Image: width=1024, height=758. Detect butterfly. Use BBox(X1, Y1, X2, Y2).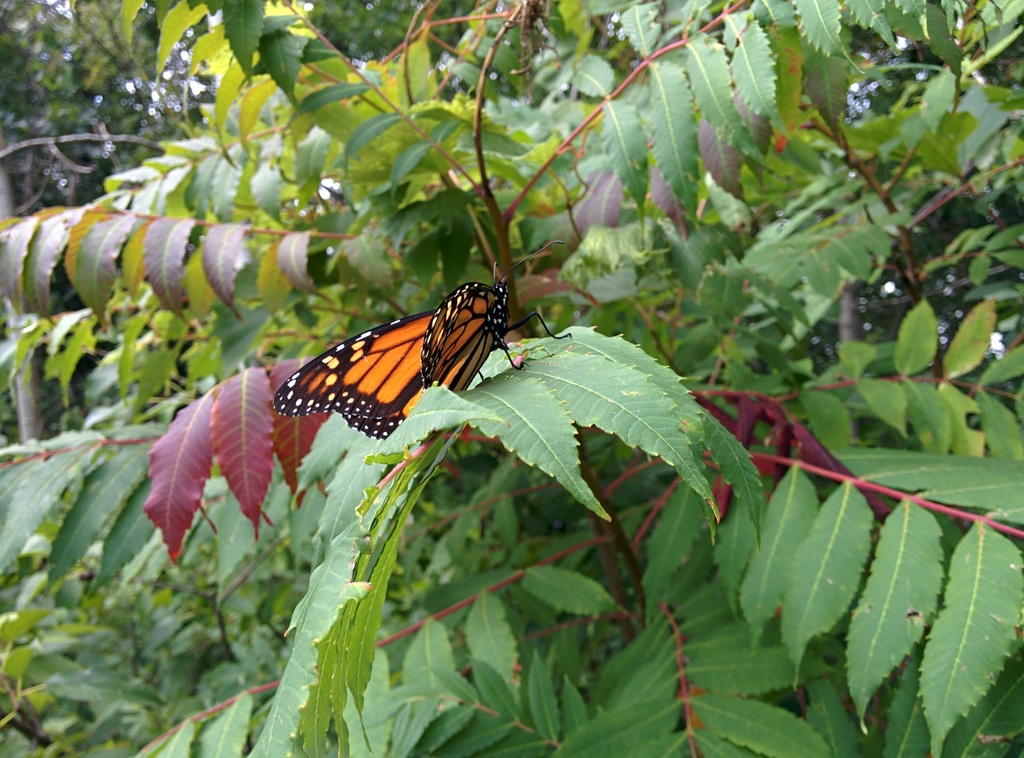
BBox(259, 255, 538, 448).
